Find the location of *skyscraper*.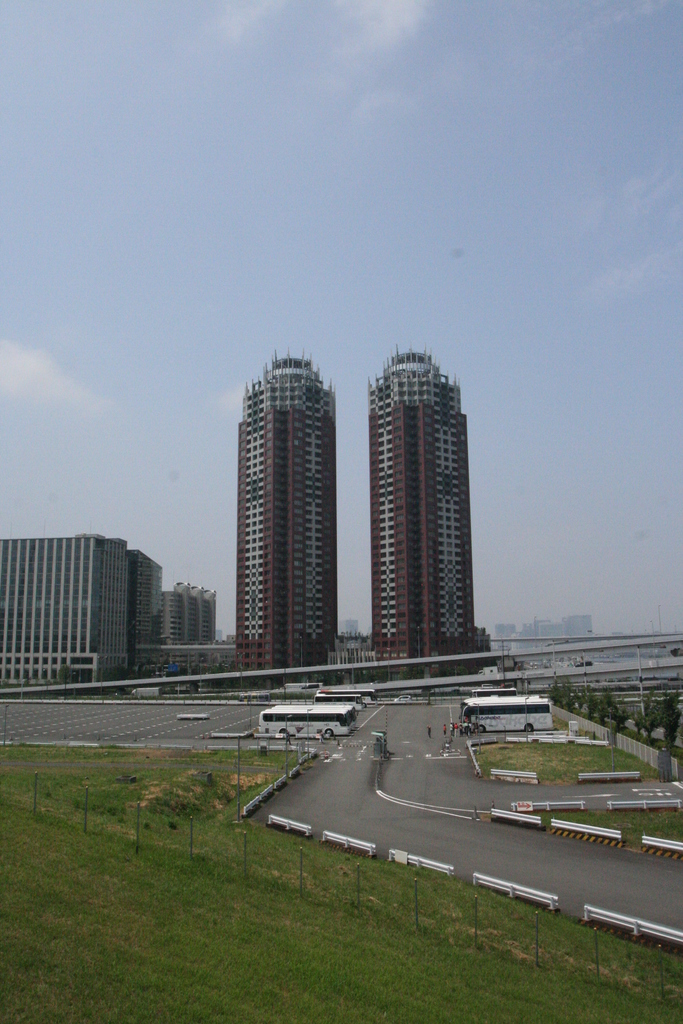
Location: l=338, t=324, r=495, b=697.
